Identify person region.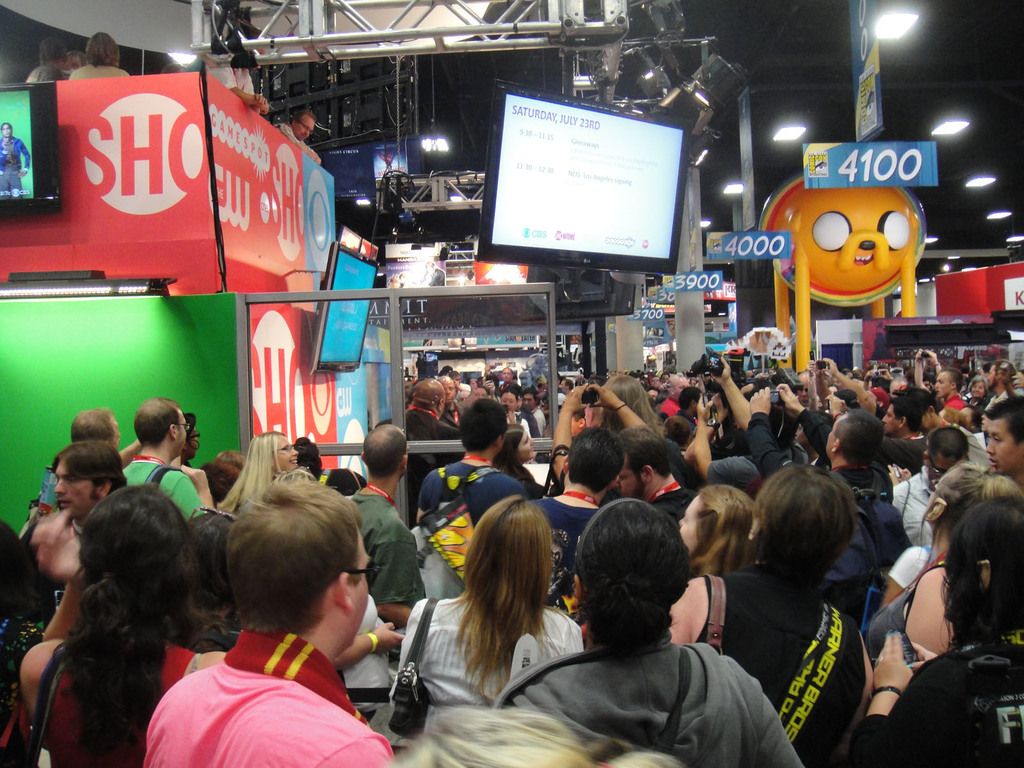
Region: <box>141,477,397,767</box>.
